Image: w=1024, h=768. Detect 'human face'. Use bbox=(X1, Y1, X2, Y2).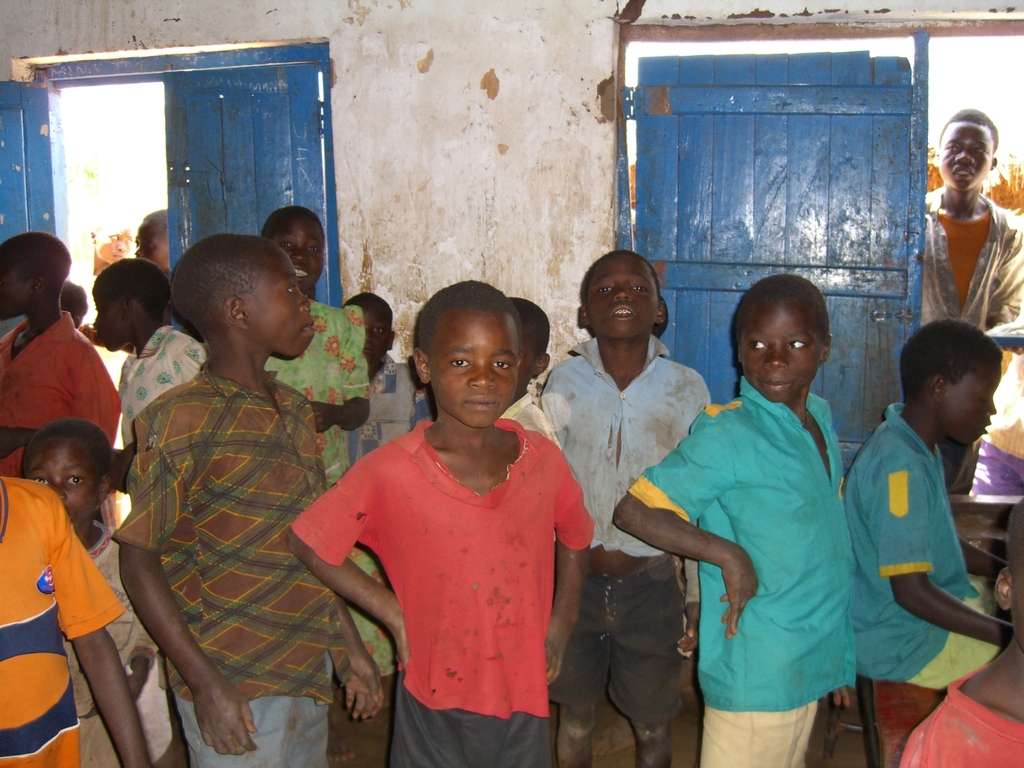
bbox=(741, 301, 817, 405).
